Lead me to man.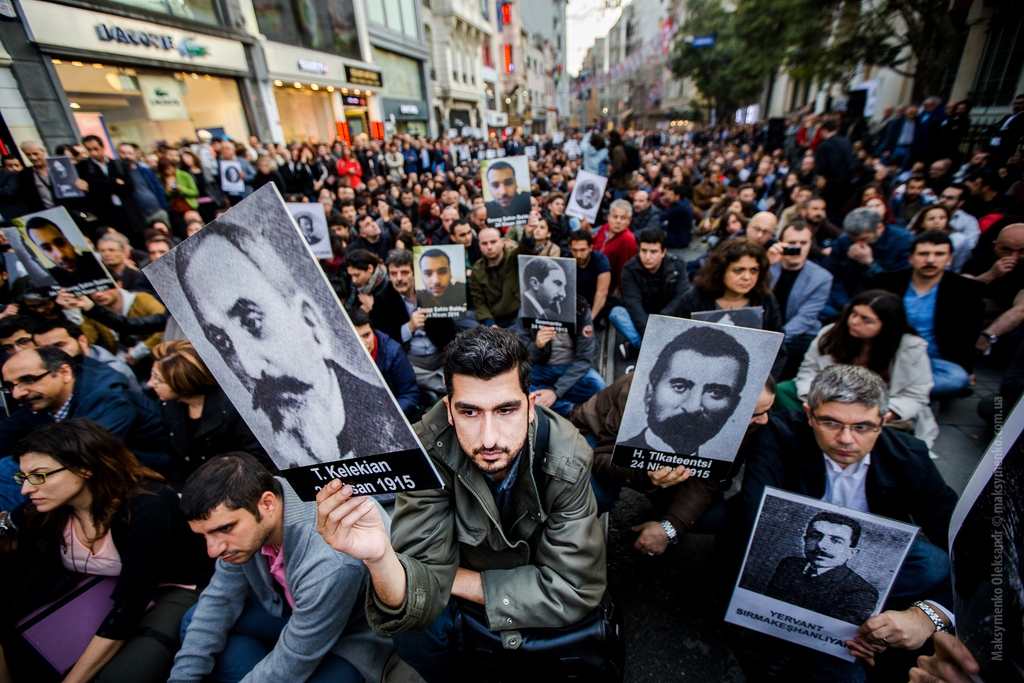
Lead to bbox=[908, 181, 979, 250].
